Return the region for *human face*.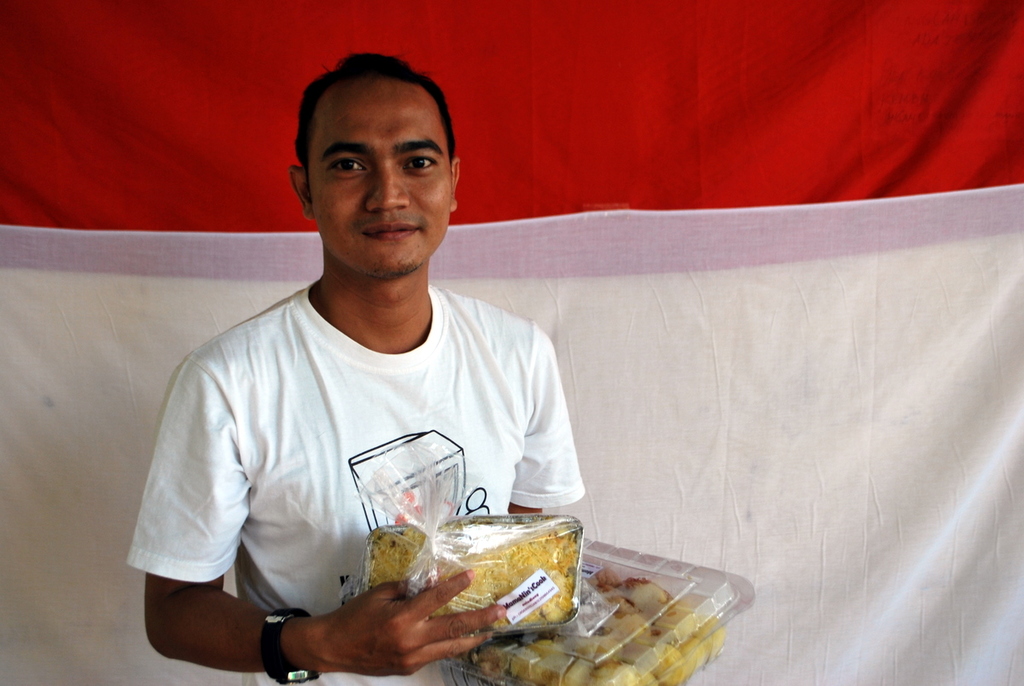
pyautogui.locateOnScreen(304, 72, 456, 278).
